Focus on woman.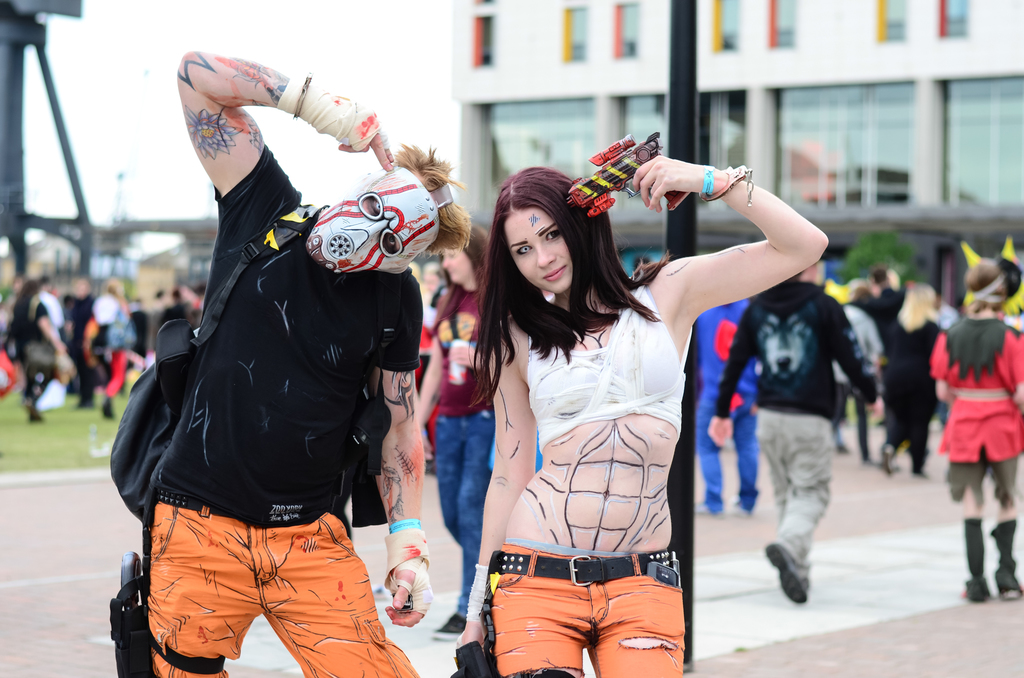
Focused at 454,149,823,677.
